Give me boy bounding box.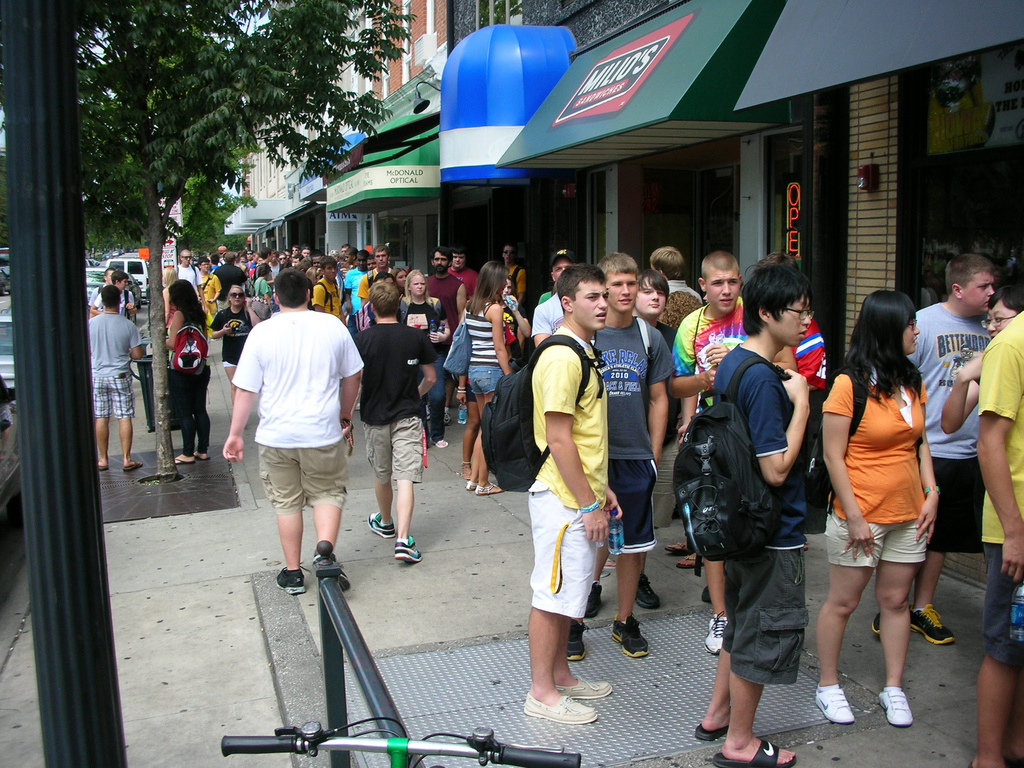
[846,252,1000,655].
